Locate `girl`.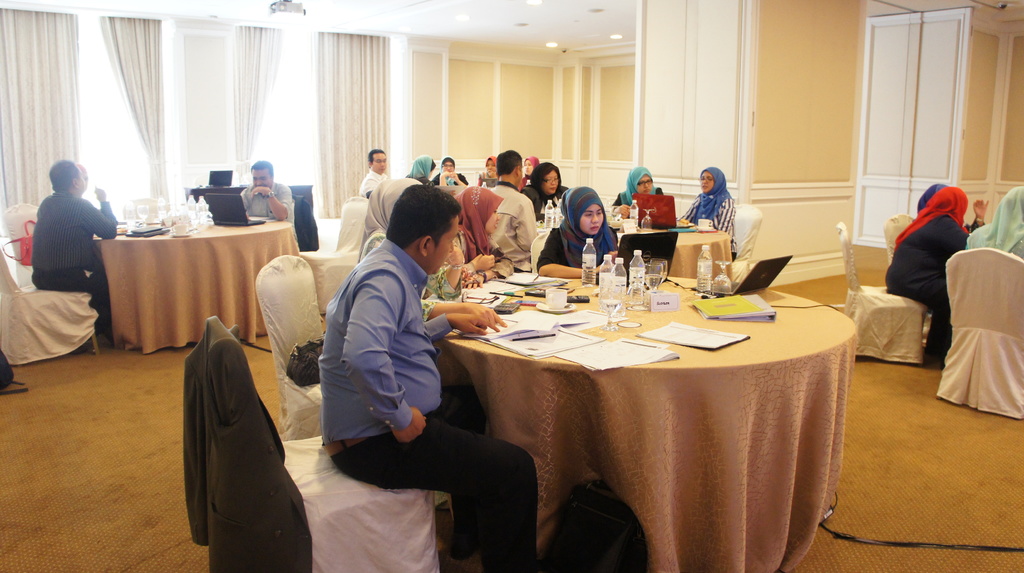
Bounding box: 534/182/621/279.
